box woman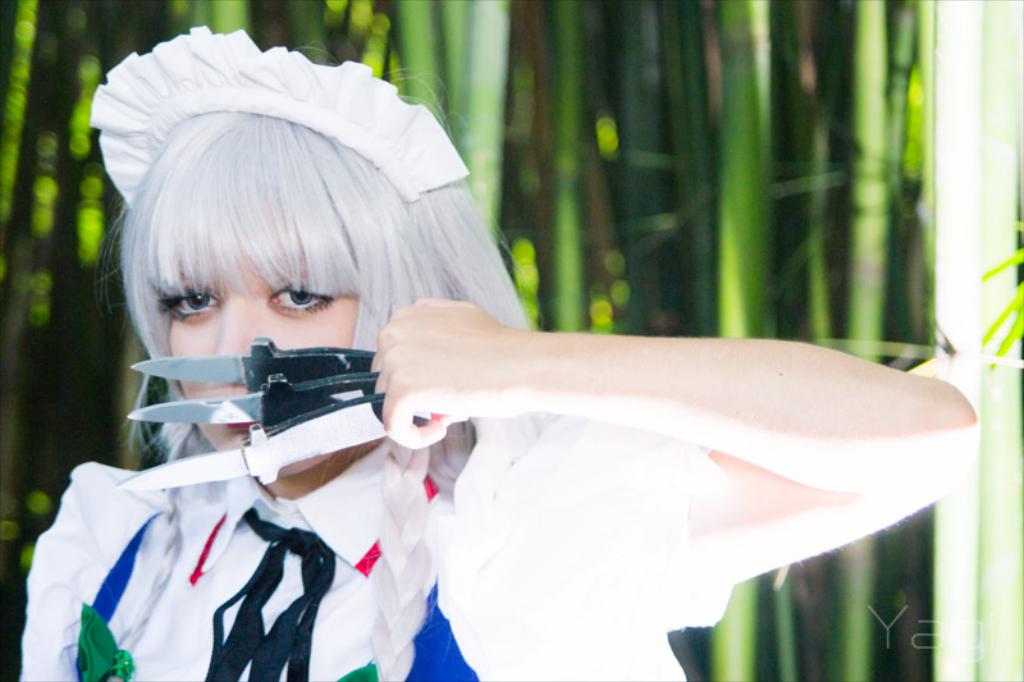
x1=52, y1=55, x2=847, y2=642
